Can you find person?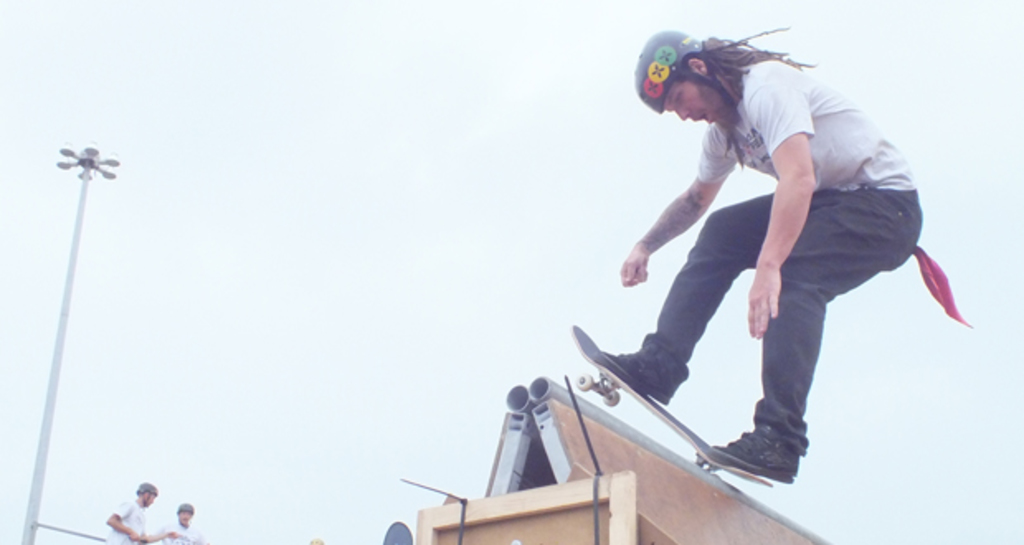
Yes, bounding box: 150,500,208,543.
